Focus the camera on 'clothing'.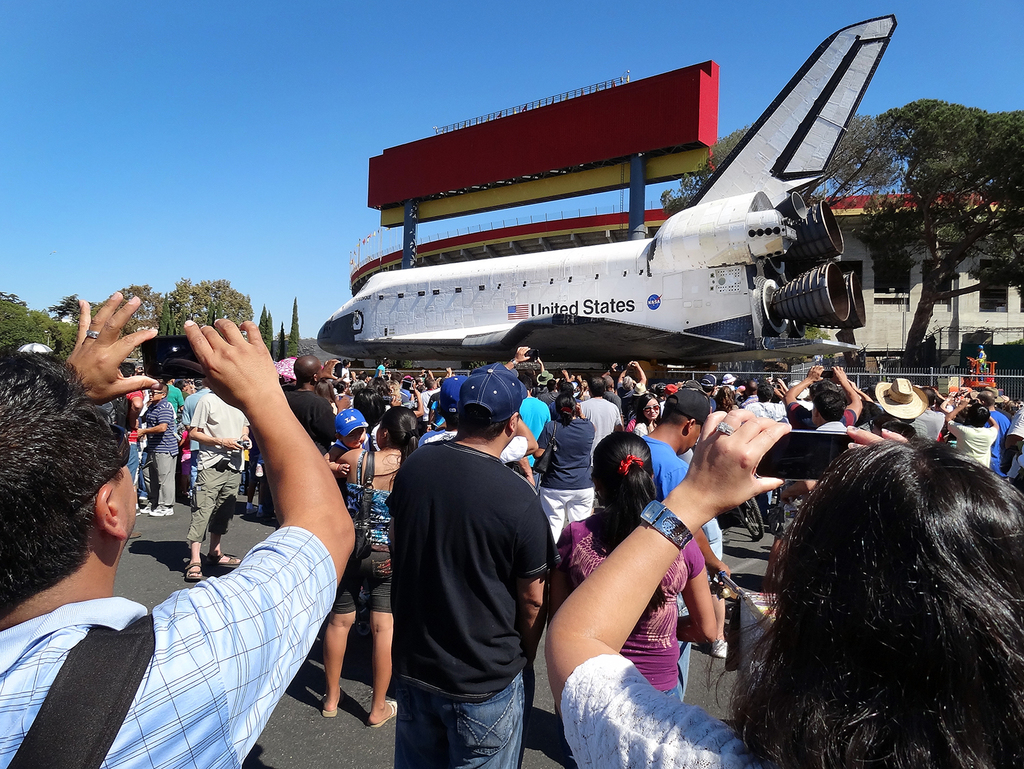
Focus region: left=554, top=651, right=763, bottom=768.
